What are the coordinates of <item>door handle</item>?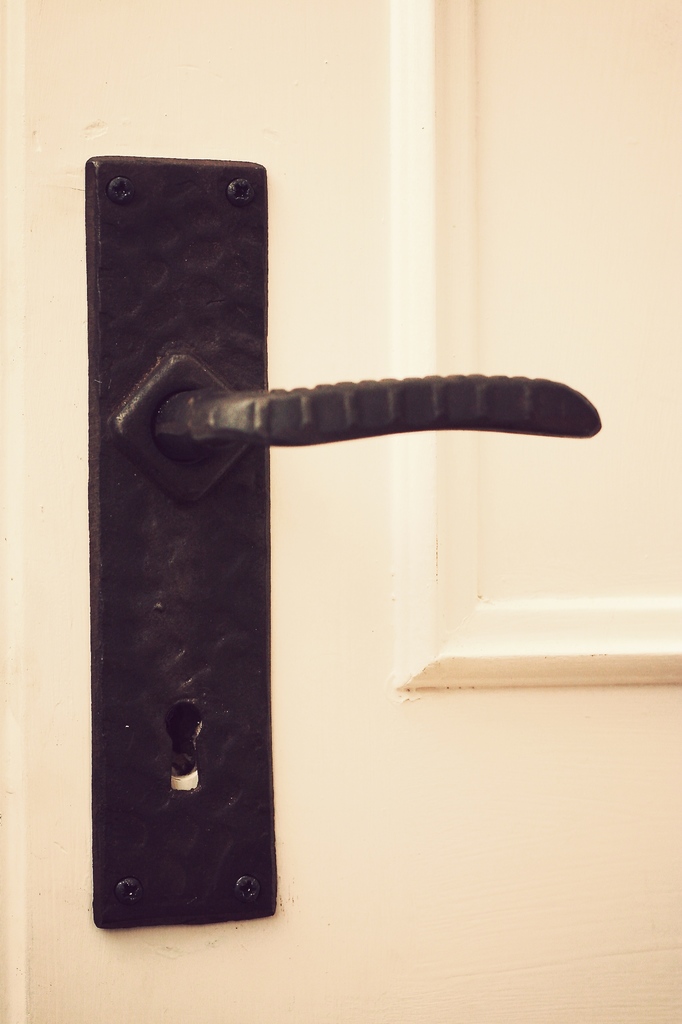
[85,154,601,931].
